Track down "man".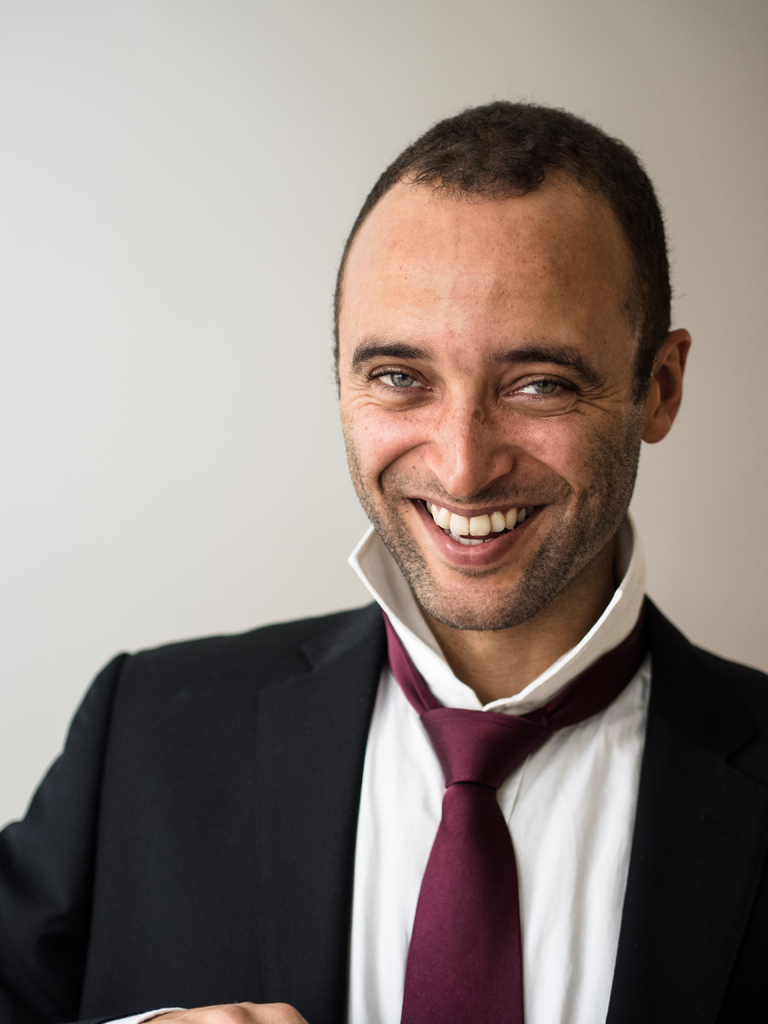
Tracked to [35,146,767,1017].
